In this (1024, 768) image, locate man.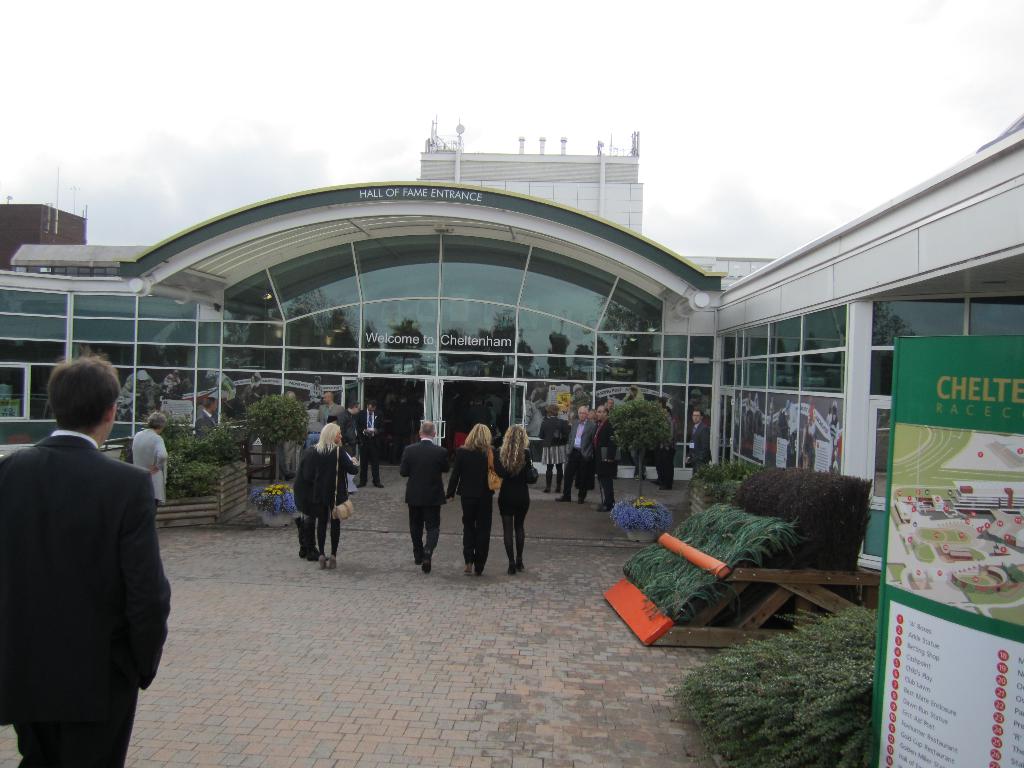
Bounding box: [825, 403, 841, 452].
